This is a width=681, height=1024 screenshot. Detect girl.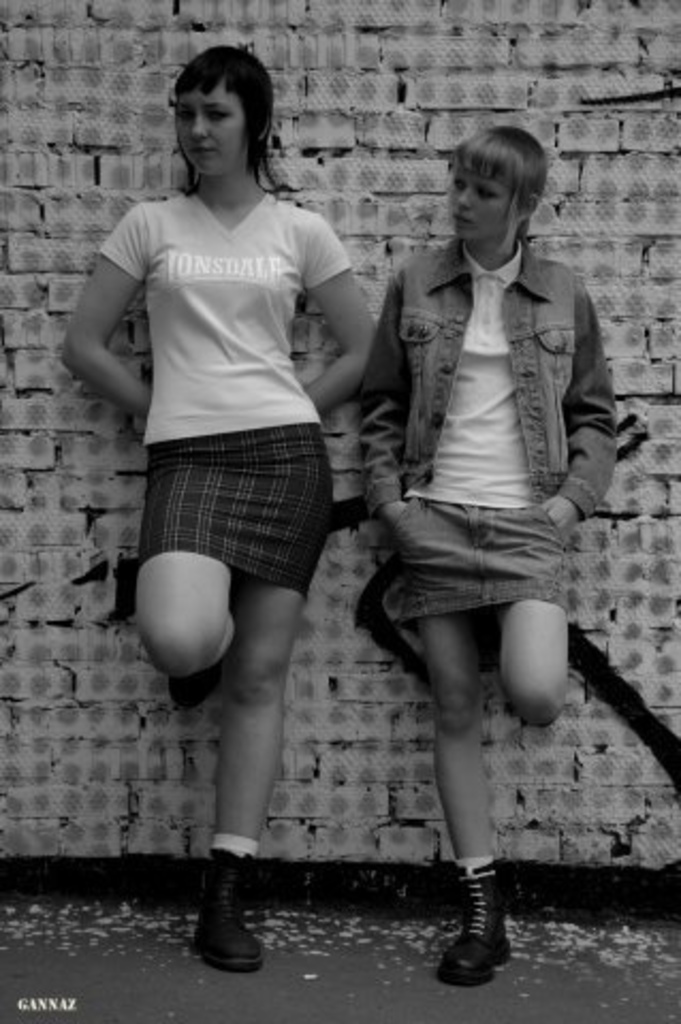
367/130/617/986.
